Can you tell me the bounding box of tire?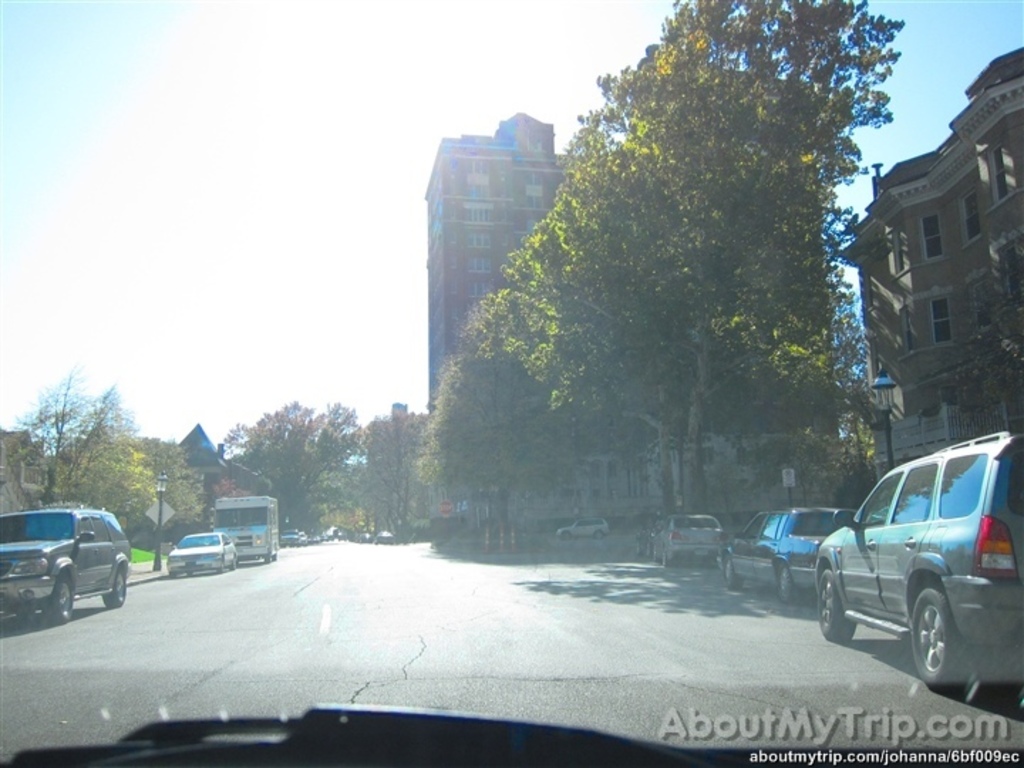
region(104, 566, 128, 607).
